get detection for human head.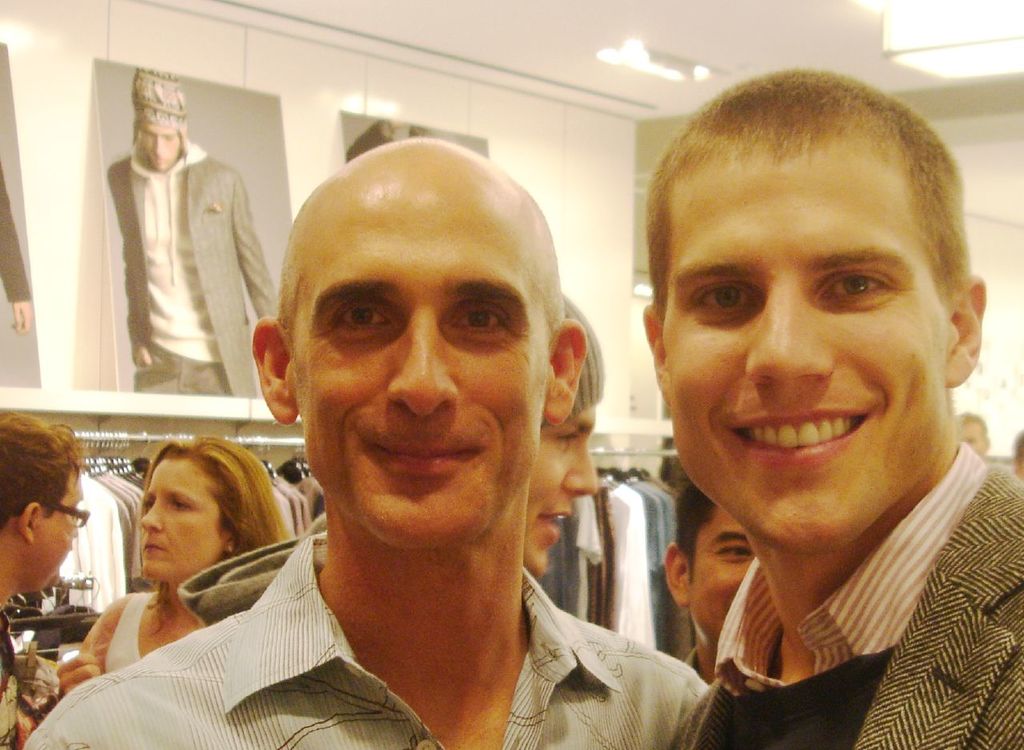
Detection: BBox(620, 66, 998, 566).
